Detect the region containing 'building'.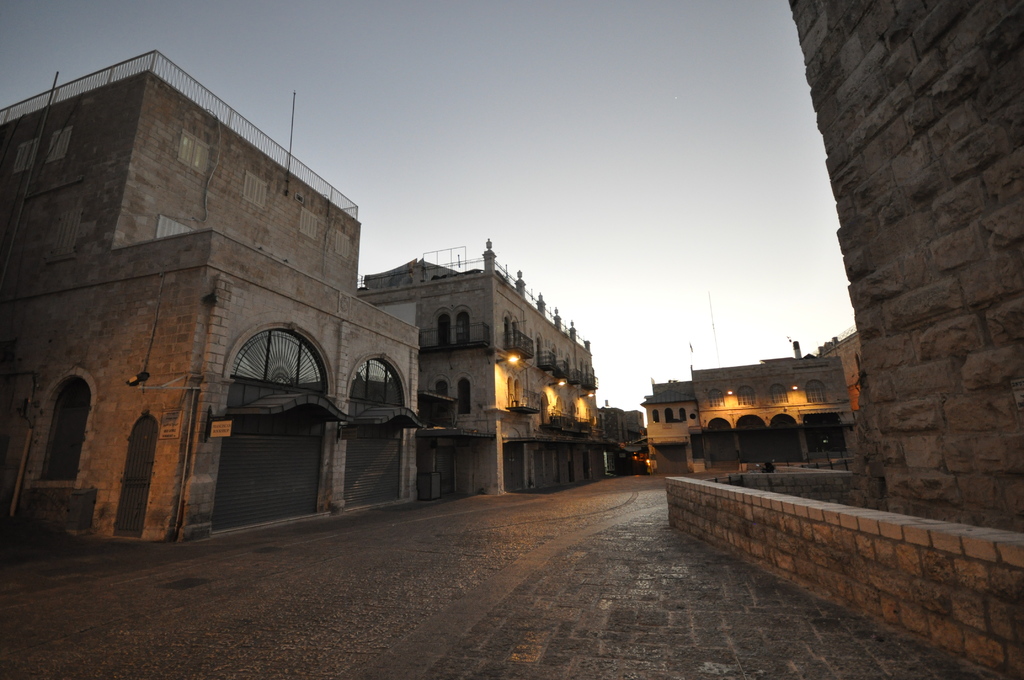
{"x1": 691, "y1": 343, "x2": 856, "y2": 471}.
